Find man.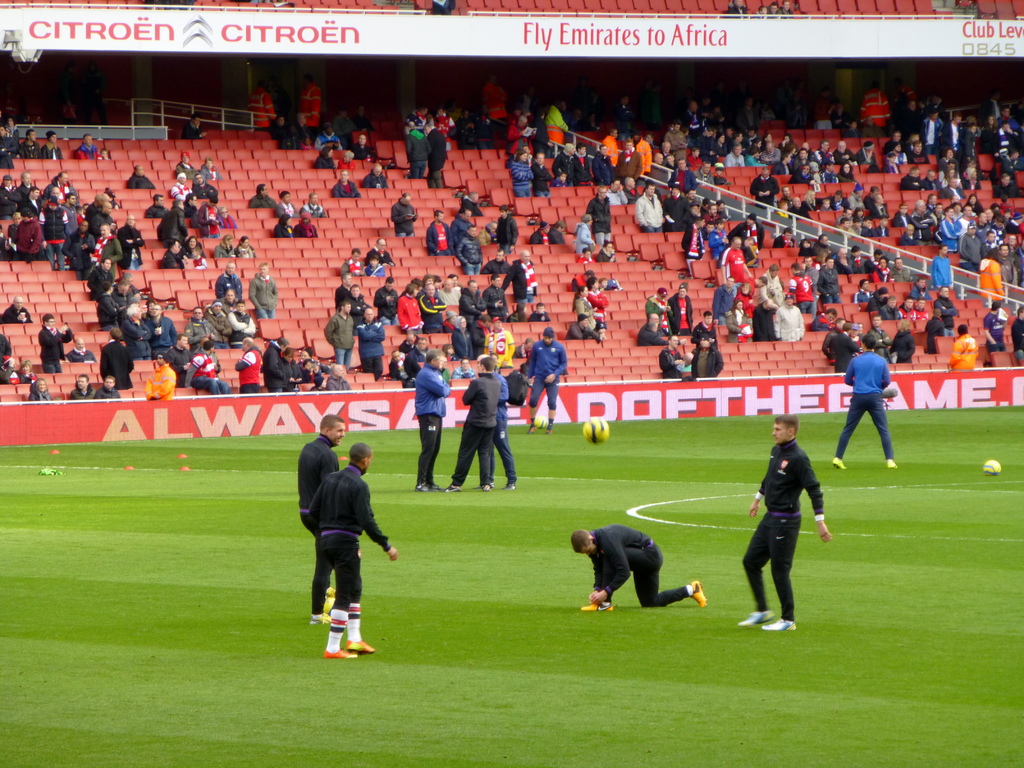
crop(427, 116, 460, 179).
